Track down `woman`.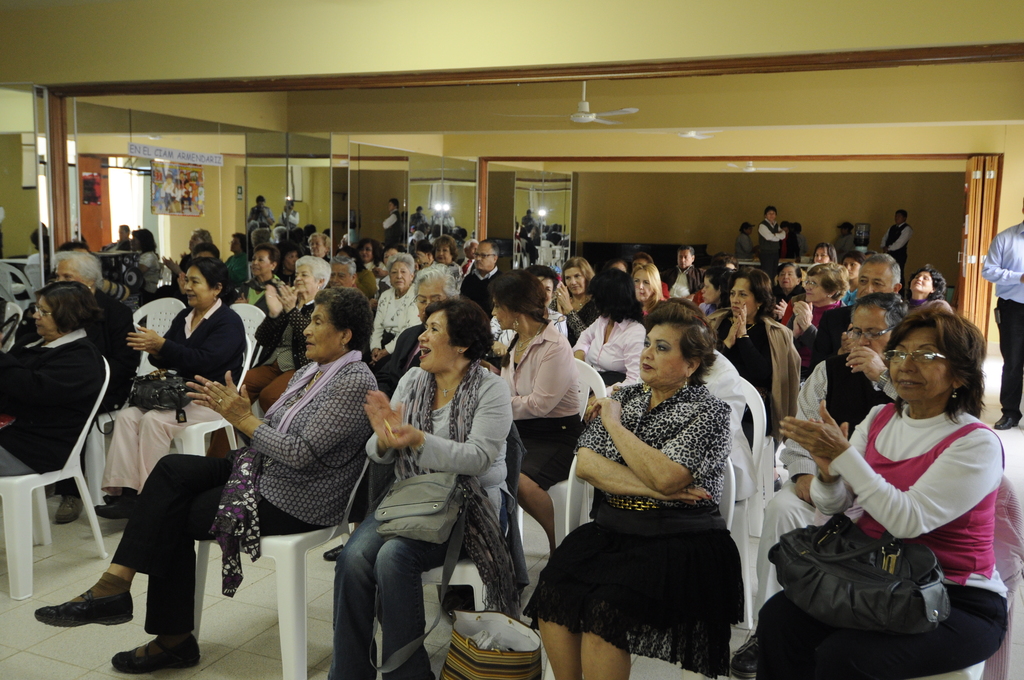
Tracked to select_region(0, 280, 105, 471).
